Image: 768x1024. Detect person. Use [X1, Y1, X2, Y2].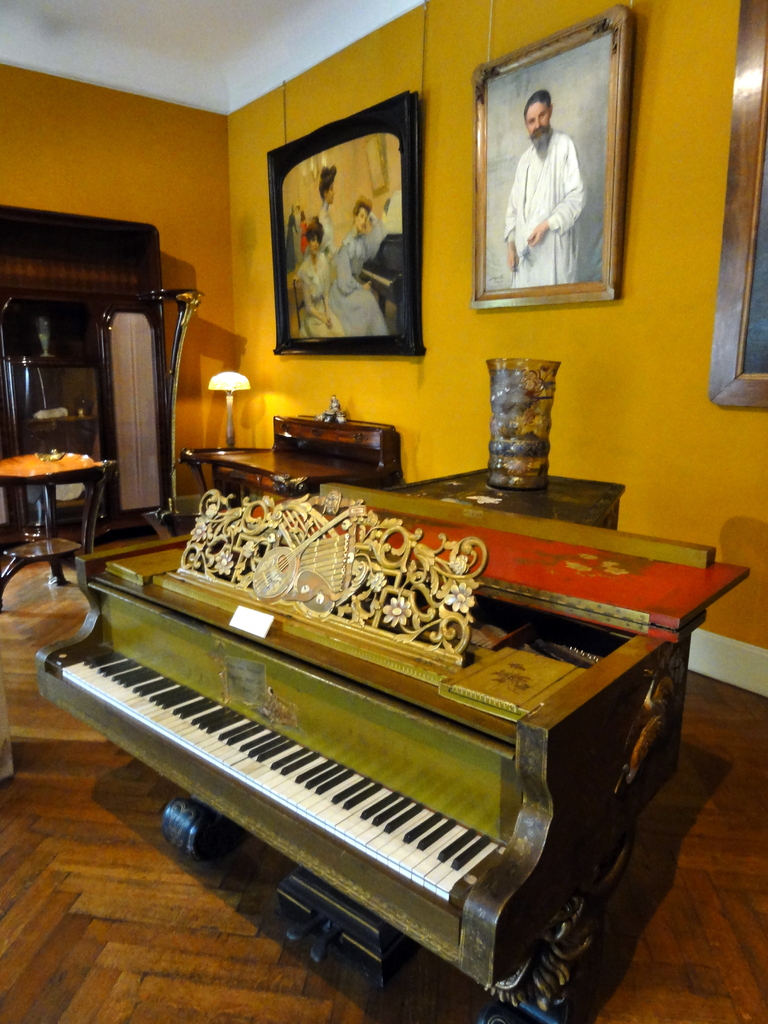
[298, 214, 342, 340].
